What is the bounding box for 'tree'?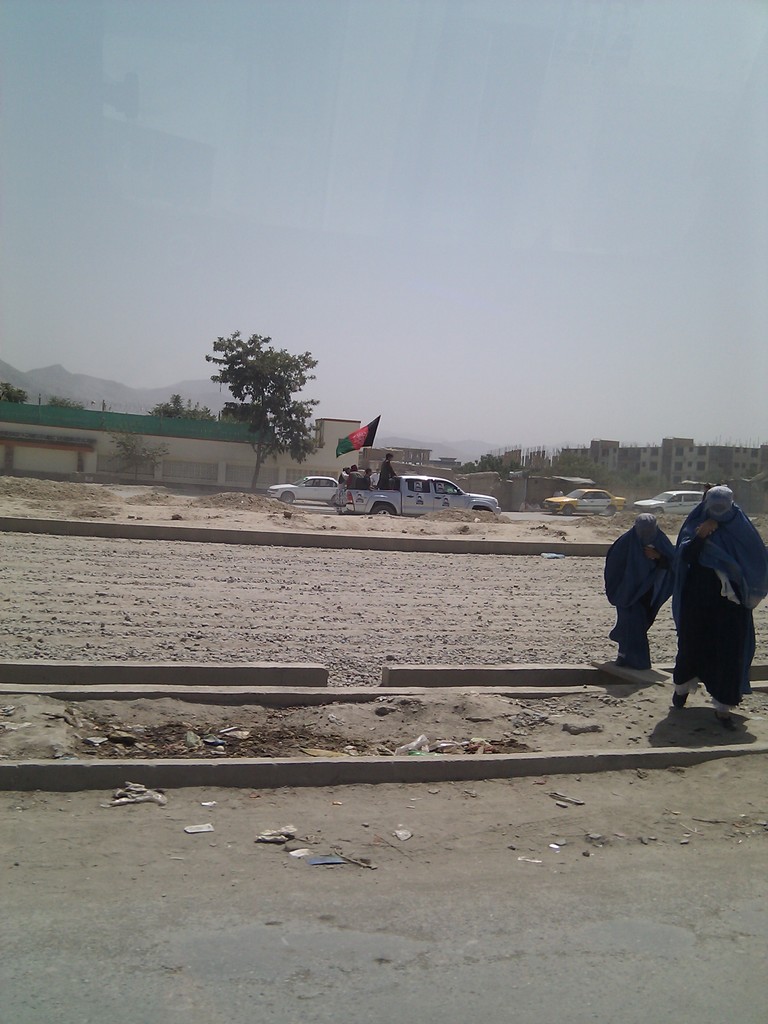
<region>148, 394, 220, 420</region>.
